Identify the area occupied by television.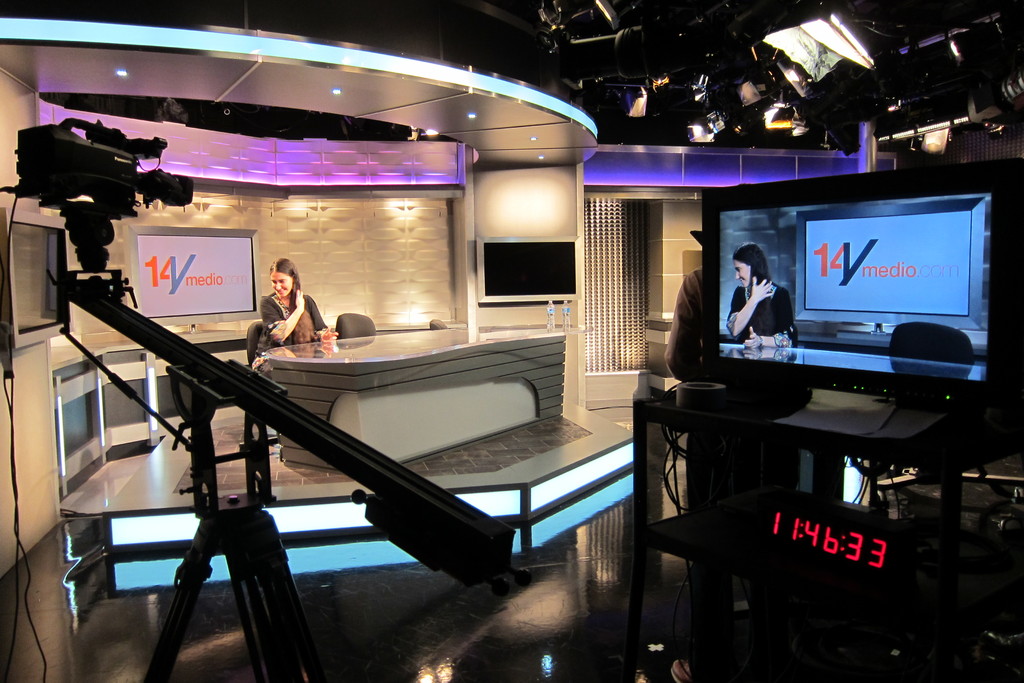
Area: [476,237,582,308].
